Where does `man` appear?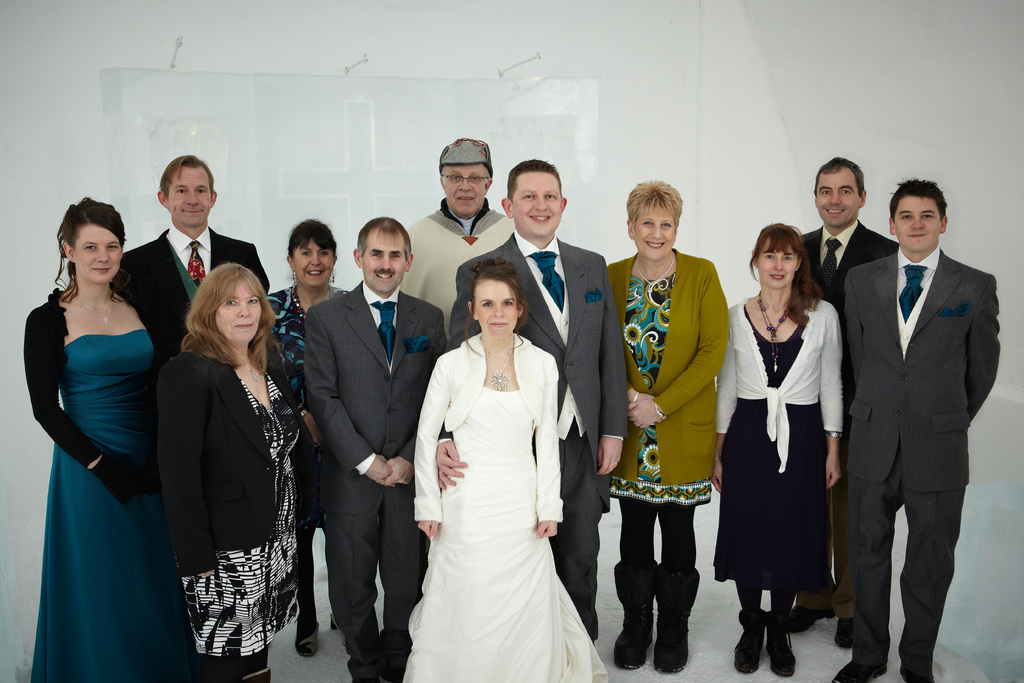
Appears at bbox=[838, 148, 1000, 678].
